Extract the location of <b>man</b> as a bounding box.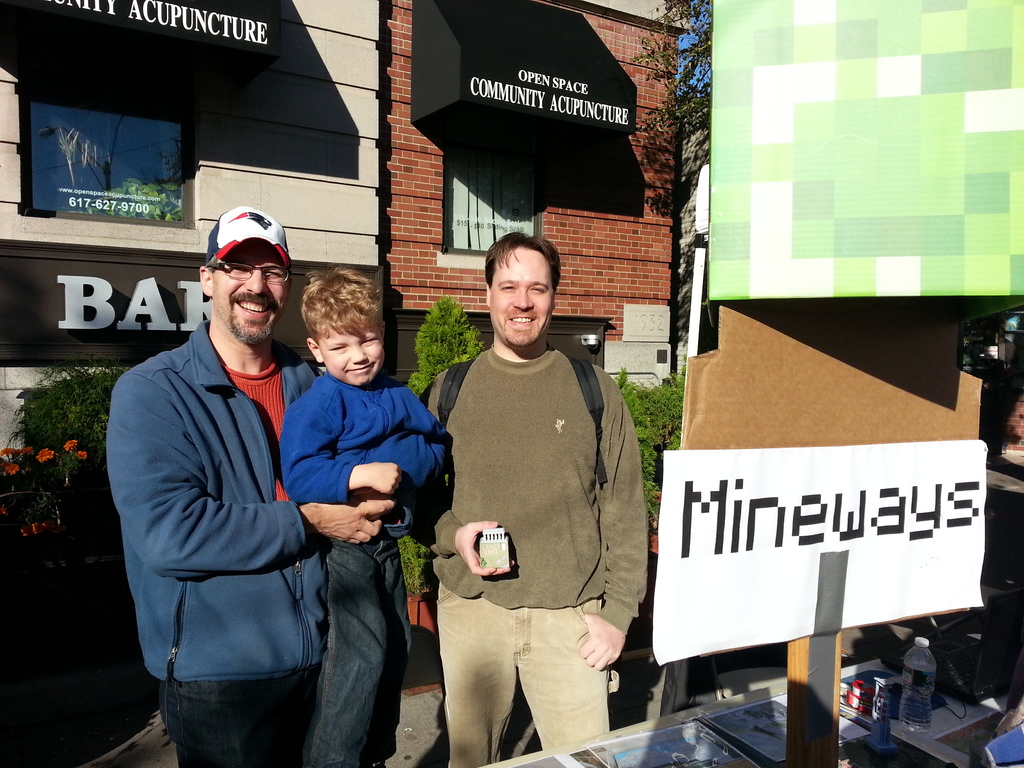
[left=406, top=226, right=652, bottom=767].
